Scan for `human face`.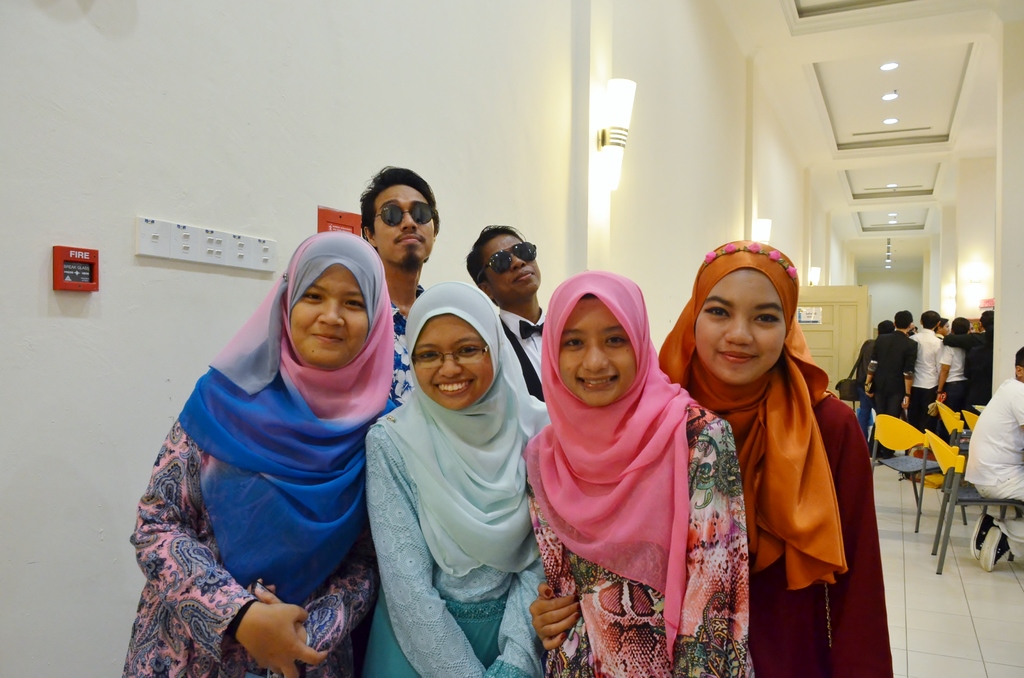
Scan result: locate(559, 296, 639, 404).
